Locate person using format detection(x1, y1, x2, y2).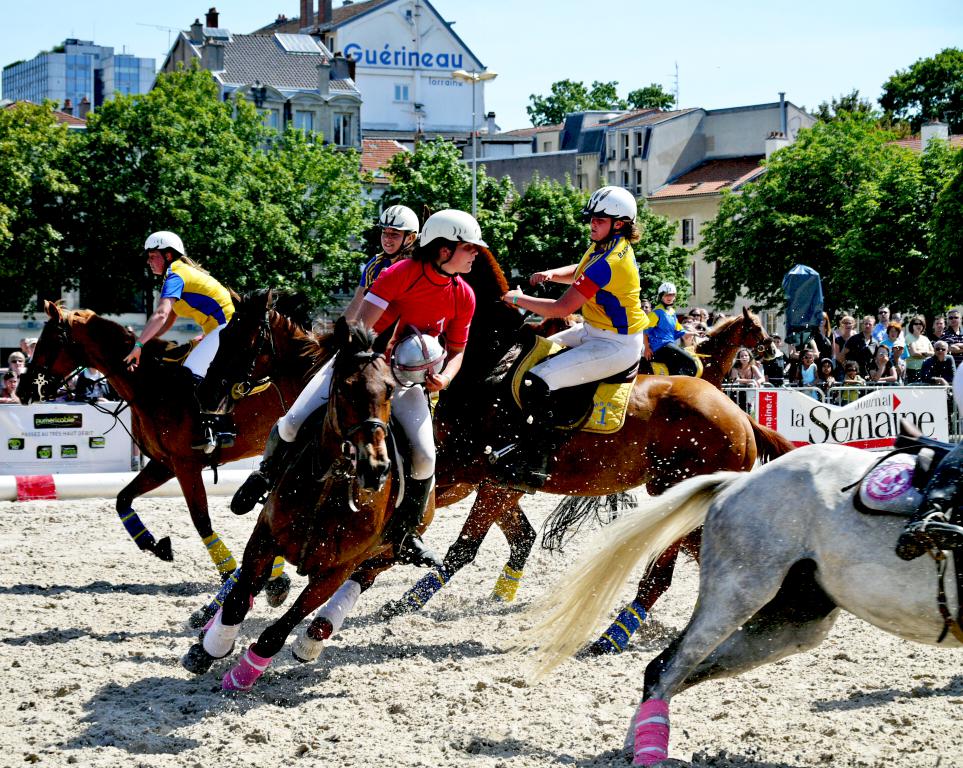
detection(680, 305, 718, 345).
